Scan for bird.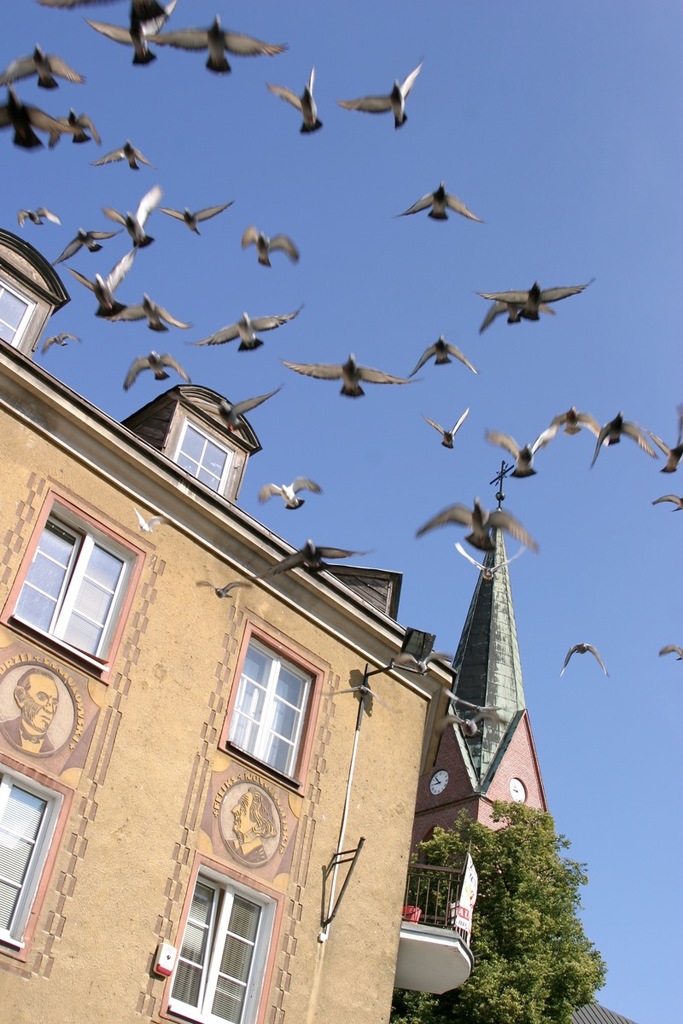
Scan result: {"x1": 65, "y1": 254, "x2": 137, "y2": 317}.
